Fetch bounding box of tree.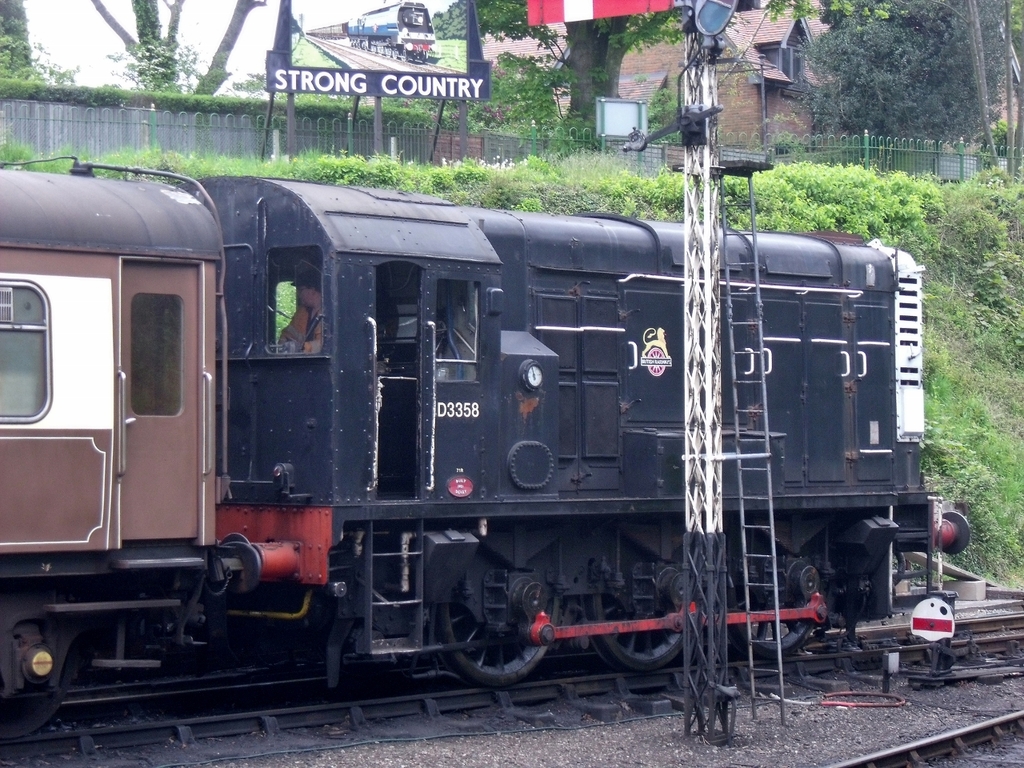
Bbox: pyautogui.locateOnScreen(0, 0, 34, 75).
